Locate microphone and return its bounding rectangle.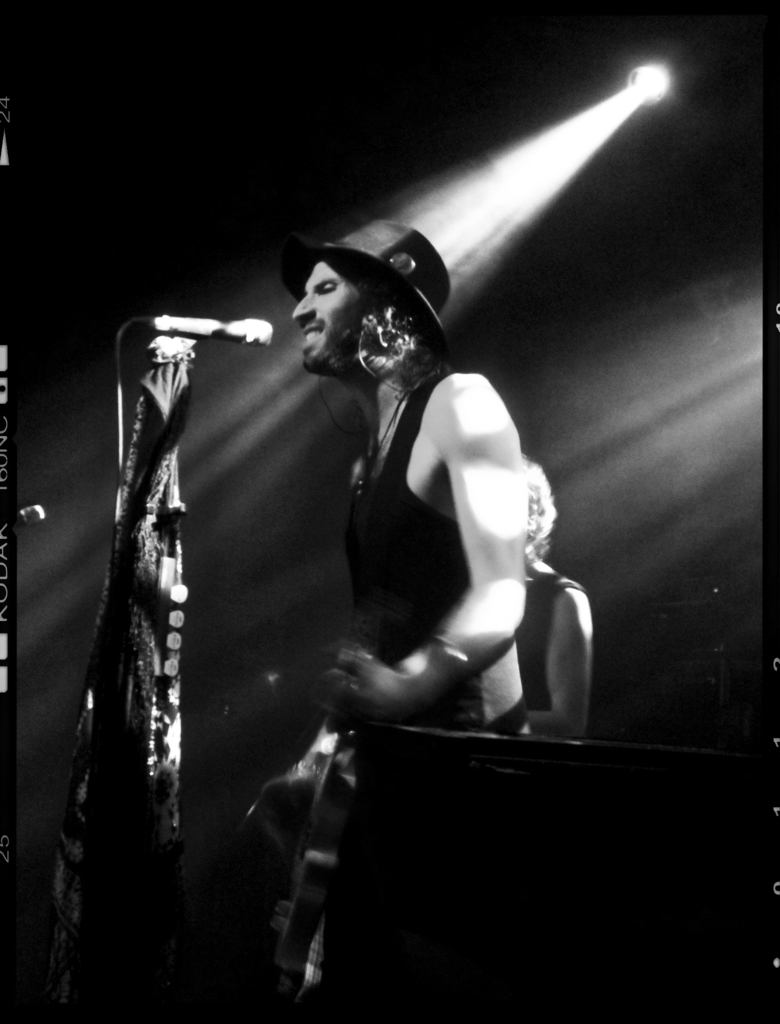
{"left": 143, "top": 310, "right": 277, "bottom": 349}.
